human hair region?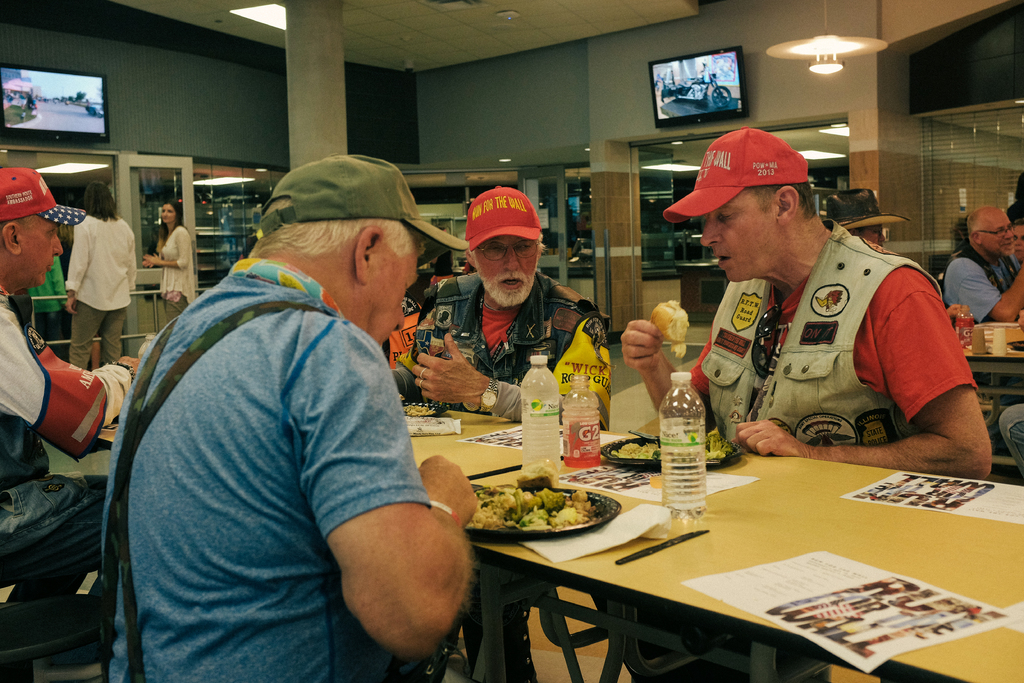
left=0, top=215, right=40, bottom=249
